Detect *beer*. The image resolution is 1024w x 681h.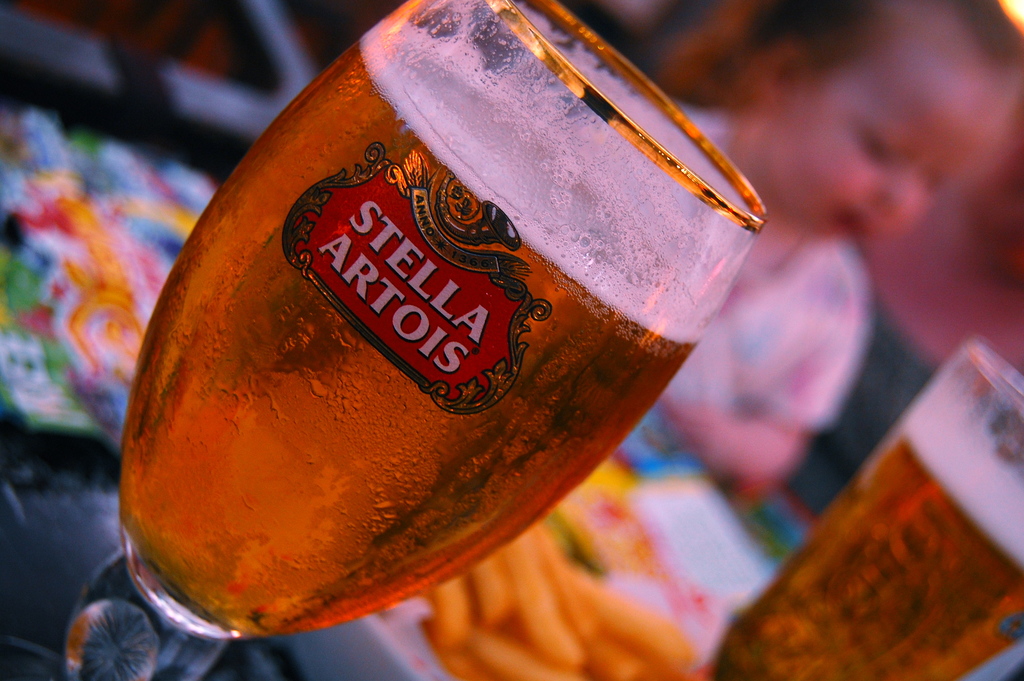
box(120, 14, 724, 643).
